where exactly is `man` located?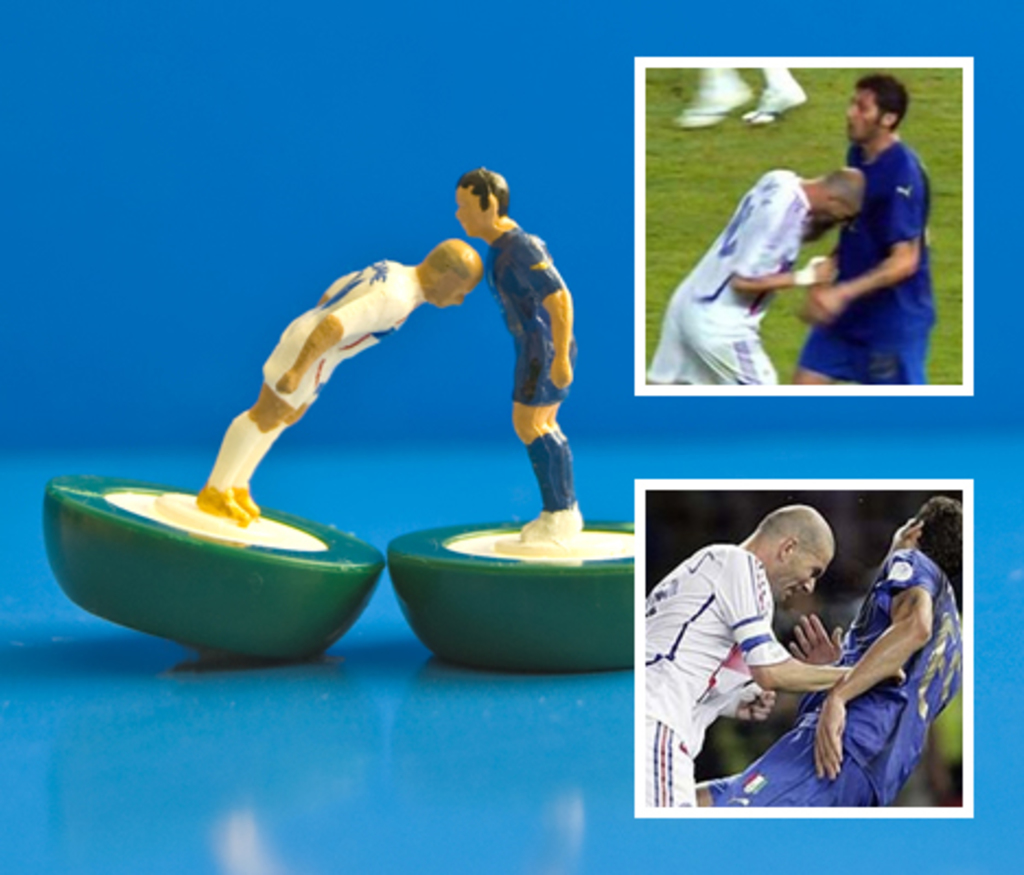
Its bounding box is [440, 164, 619, 549].
